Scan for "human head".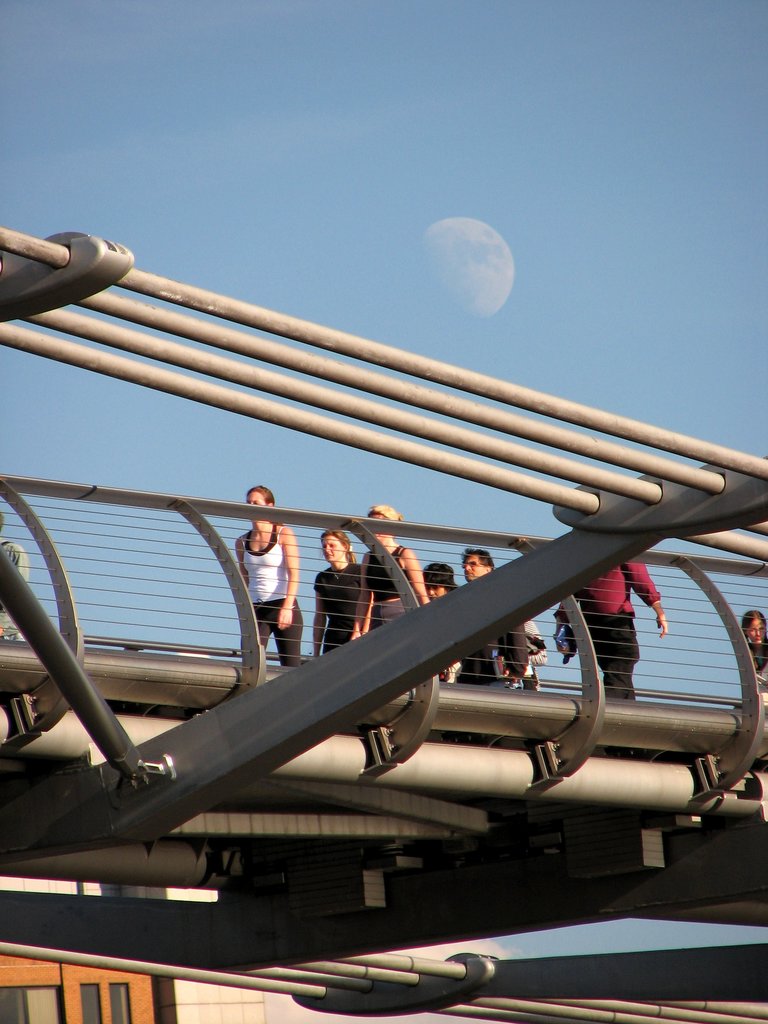
Scan result: 244,485,274,527.
